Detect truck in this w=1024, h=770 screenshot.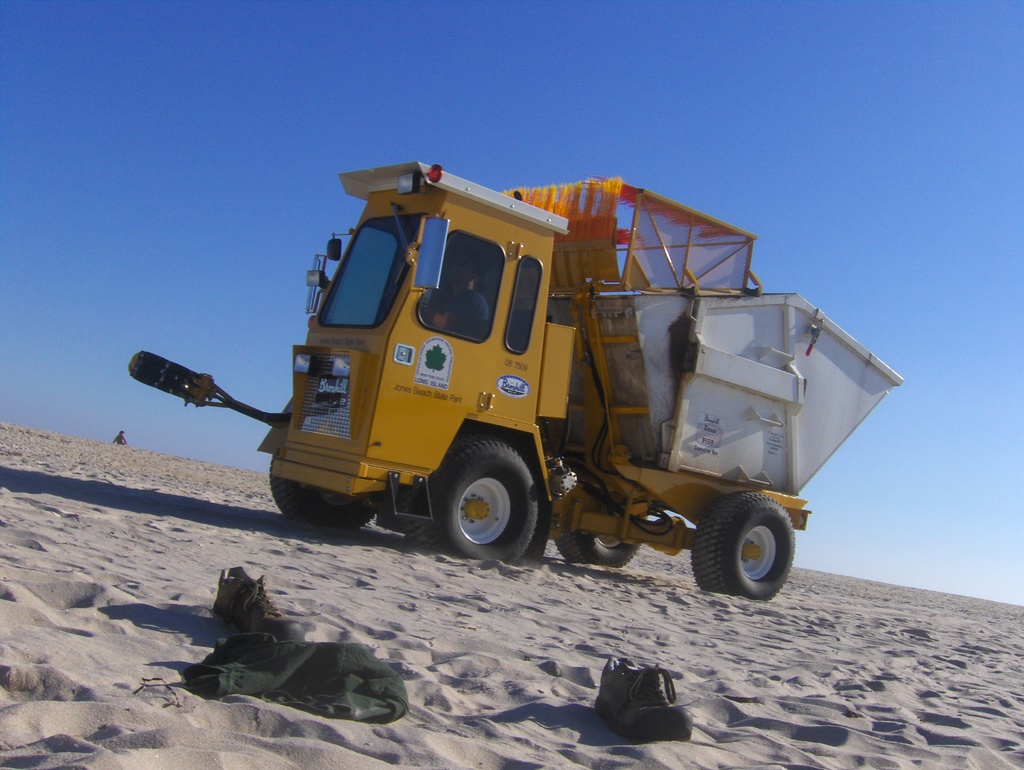
Detection: box=[147, 169, 912, 606].
